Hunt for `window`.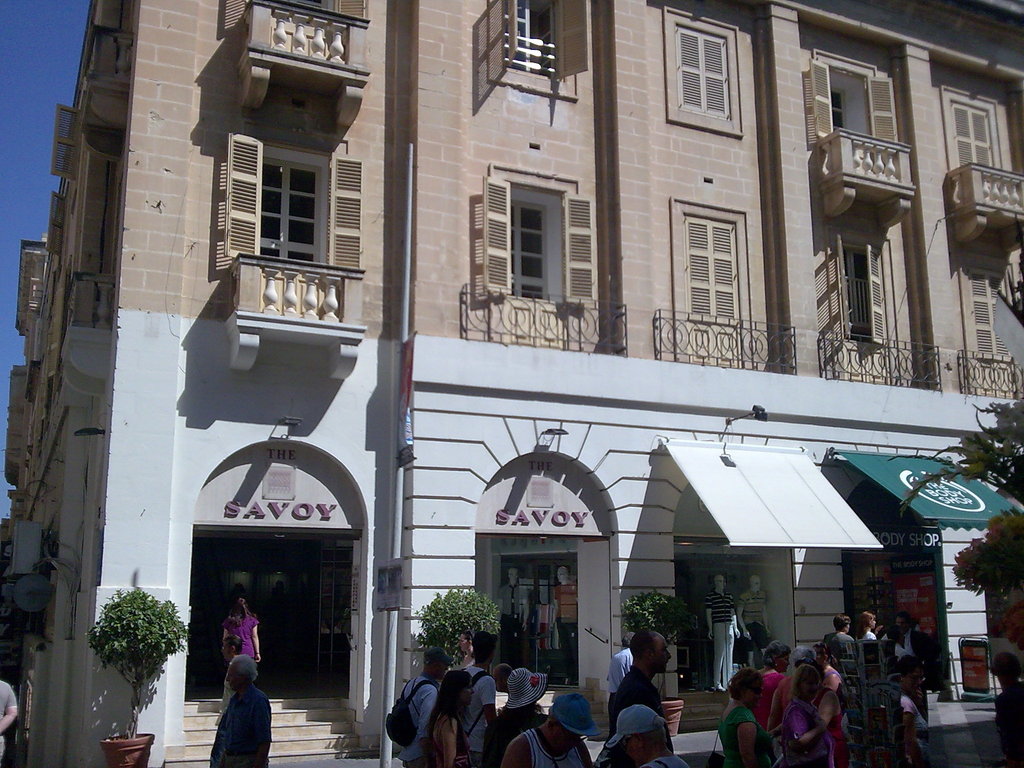
Hunted down at {"left": 968, "top": 266, "right": 1012, "bottom": 383}.
